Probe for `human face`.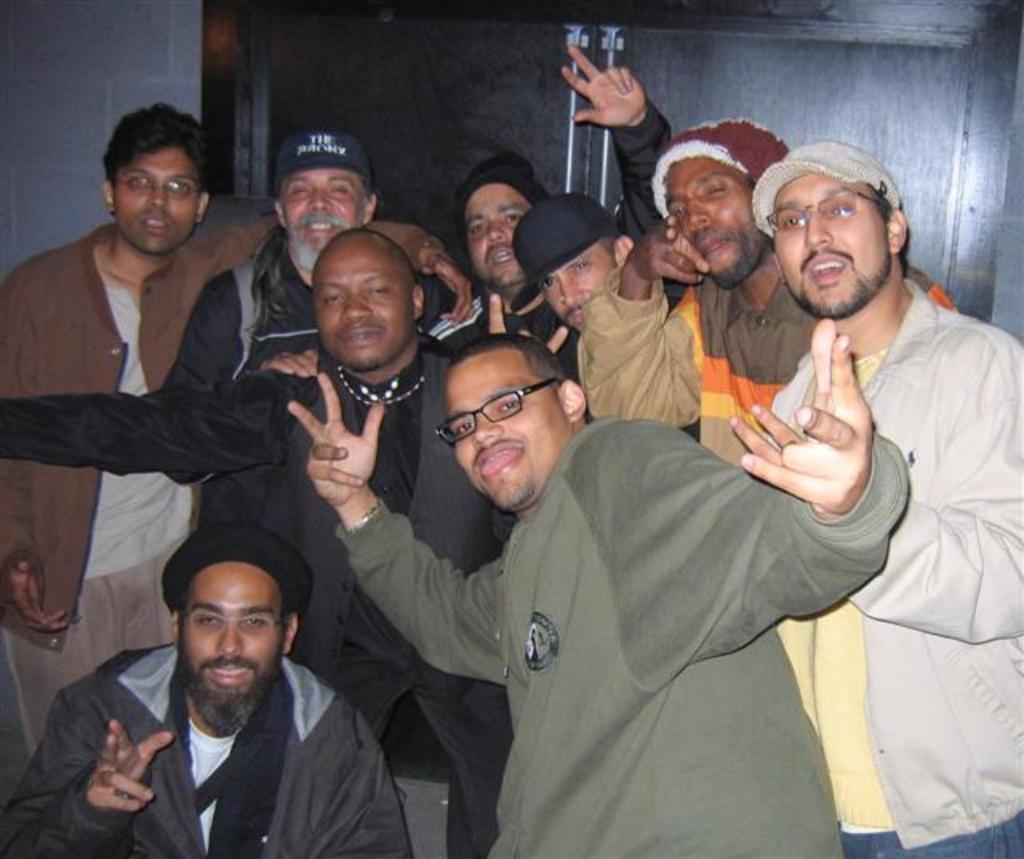
Probe result: crop(664, 155, 754, 291).
